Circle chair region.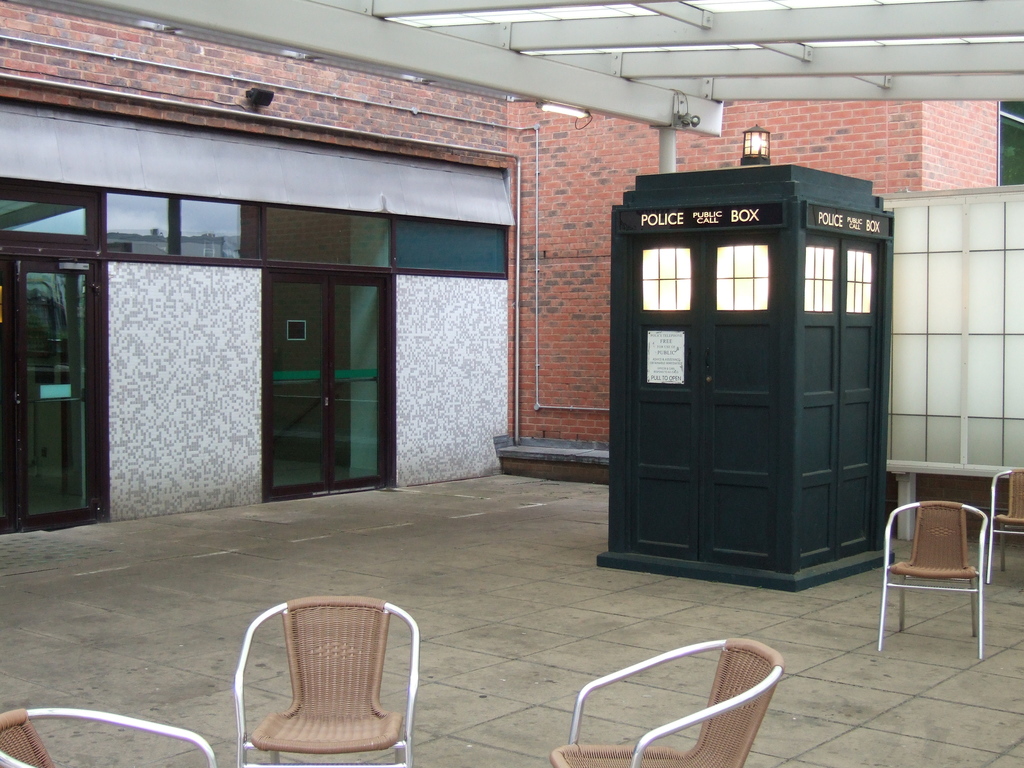
Region: {"left": 874, "top": 500, "right": 982, "bottom": 659}.
